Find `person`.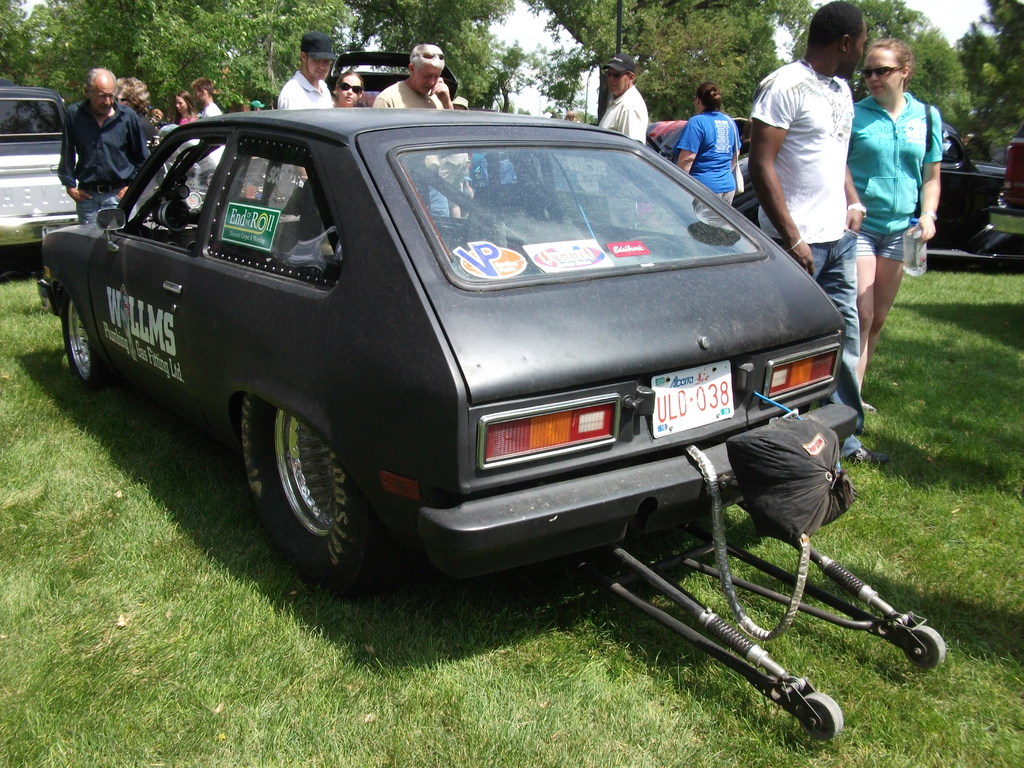
175:92:193:126.
